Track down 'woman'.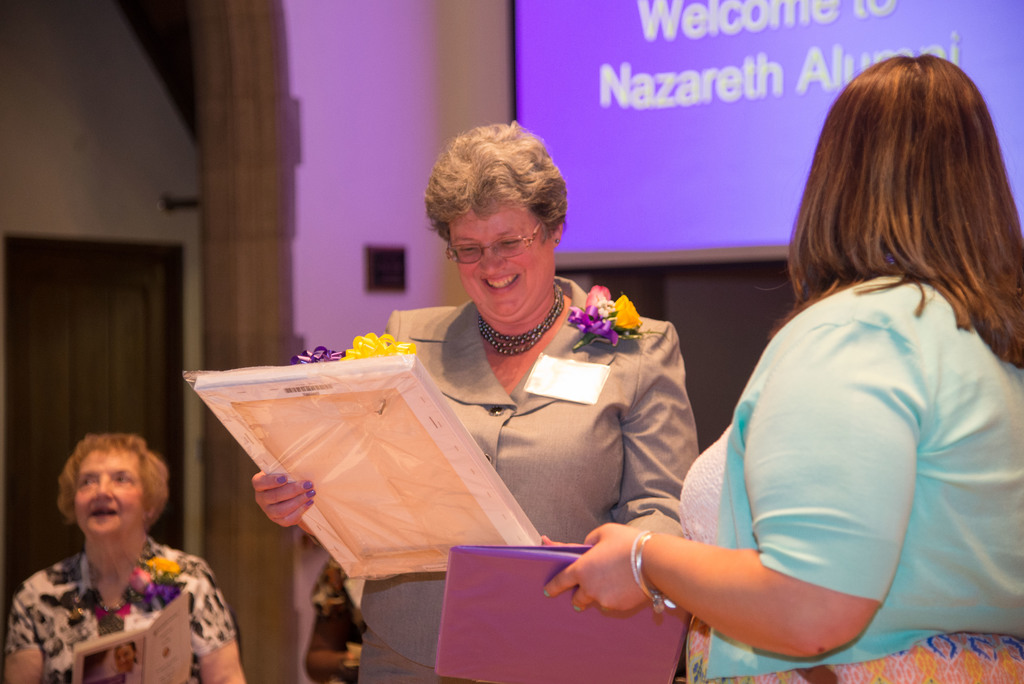
Tracked to 545/53/1023/683.
